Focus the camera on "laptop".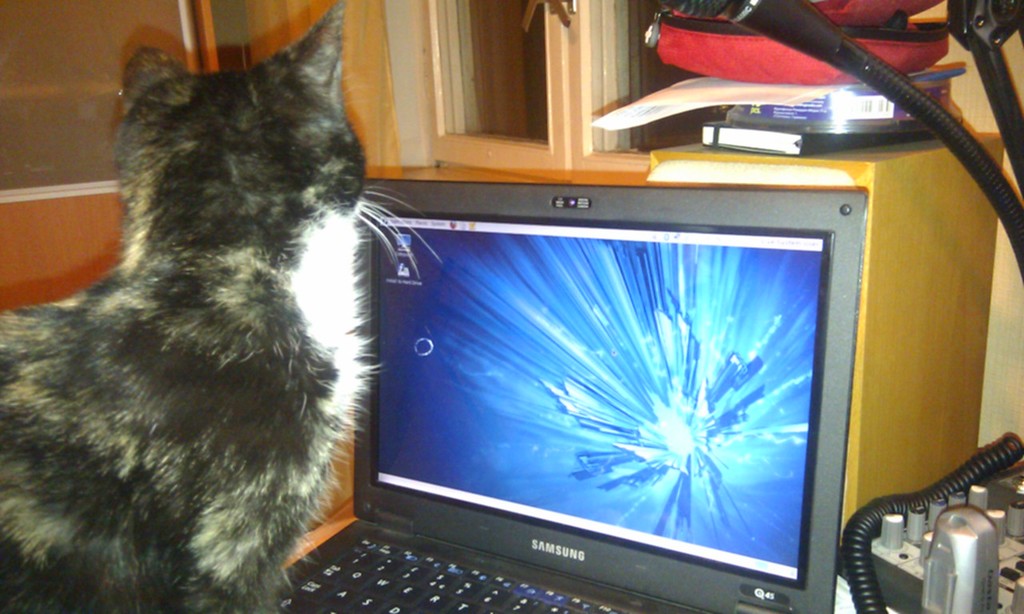
Focus region: left=278, top=177, right=867, bottom=613.
